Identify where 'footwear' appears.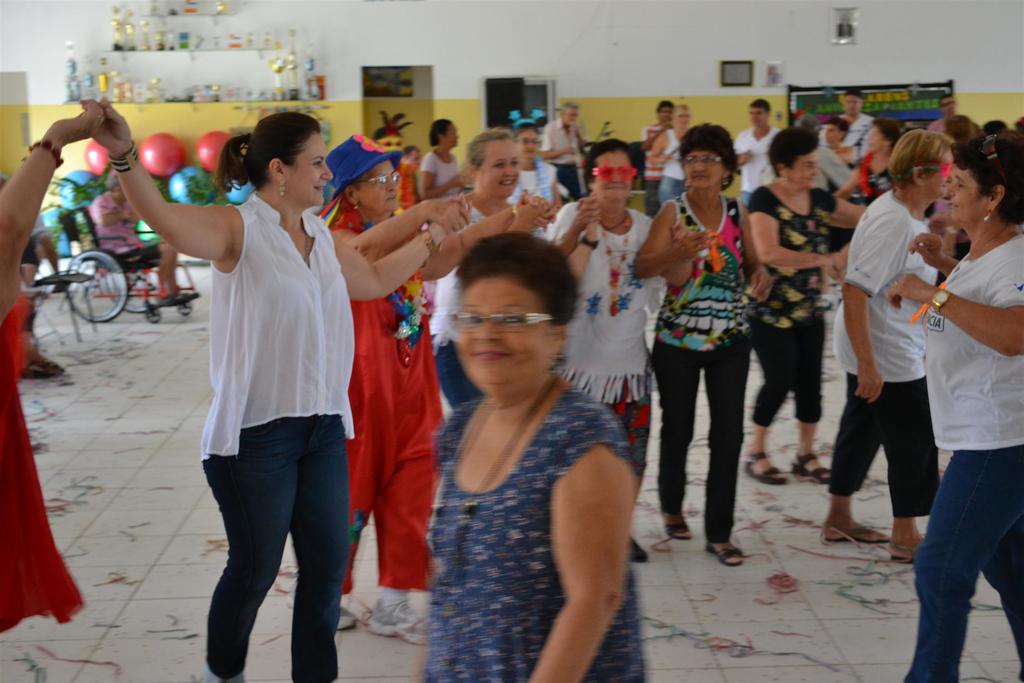
Appears at 284, 578, 356, 630.
